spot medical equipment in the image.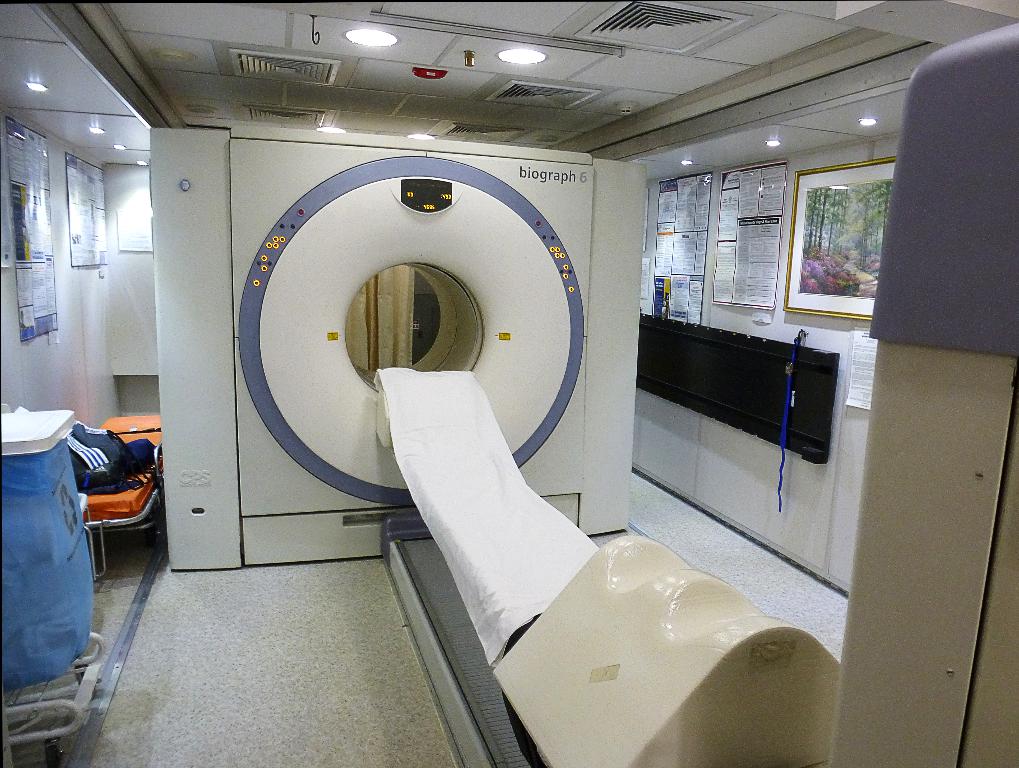
medical equipment found at x1=148, y1=24, x2=1018, y2=767.
